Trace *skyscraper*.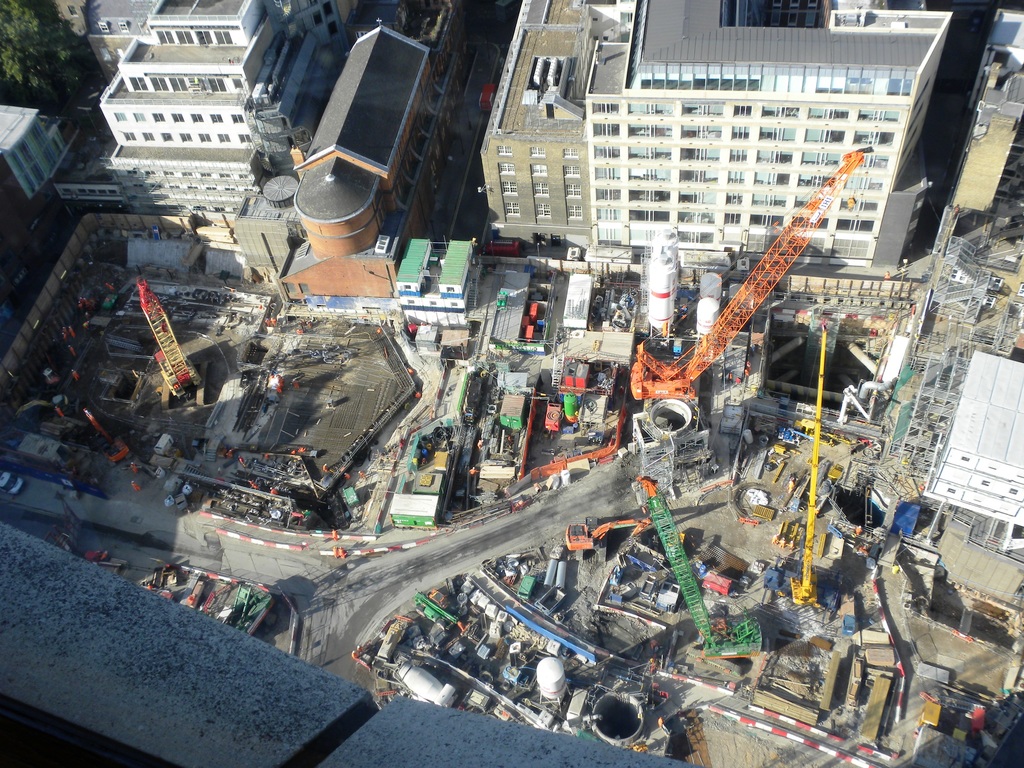
Traced to bbox(243, 0, 492, 328).
